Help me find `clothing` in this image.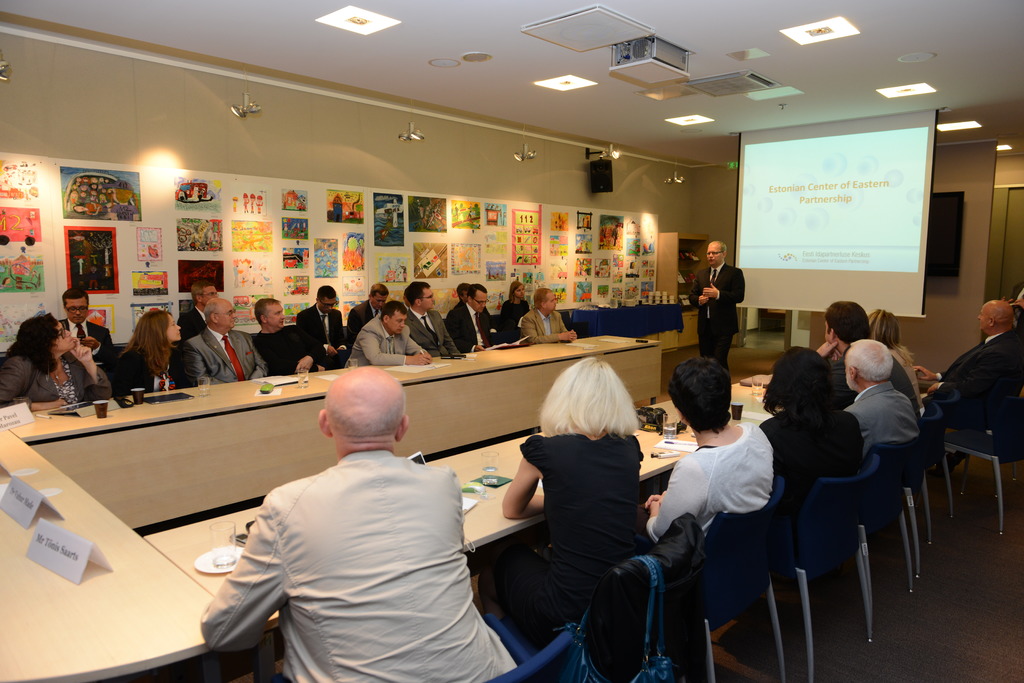
Found it: bbox=[919, 327, 1023, 438].
